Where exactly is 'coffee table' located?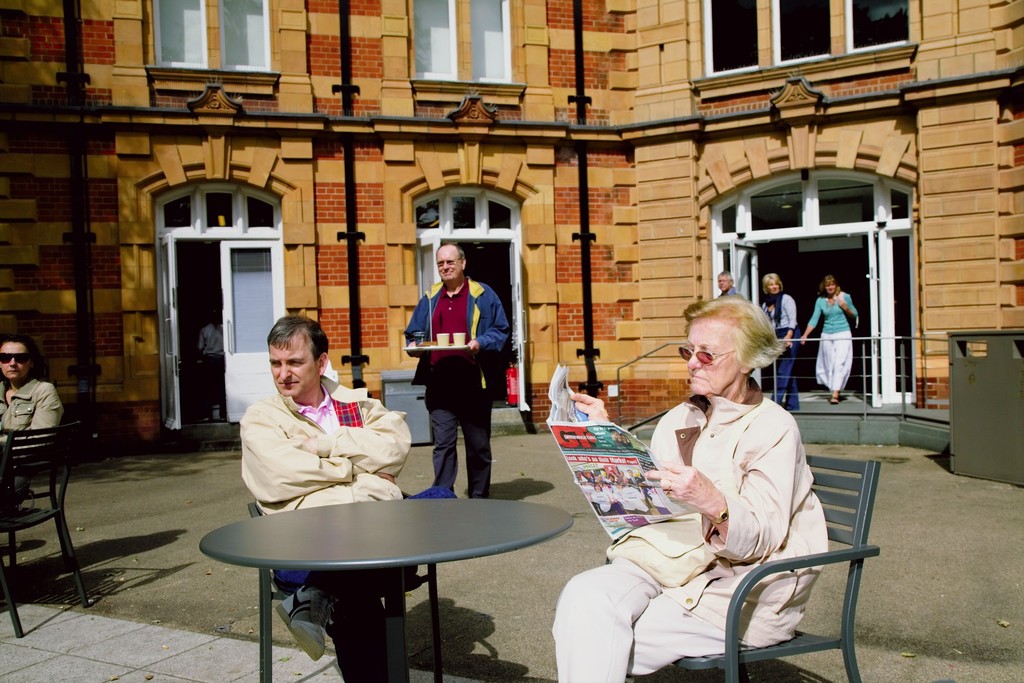
Its bounding box is x1=195, y1=503, x2=570, y2=682.
